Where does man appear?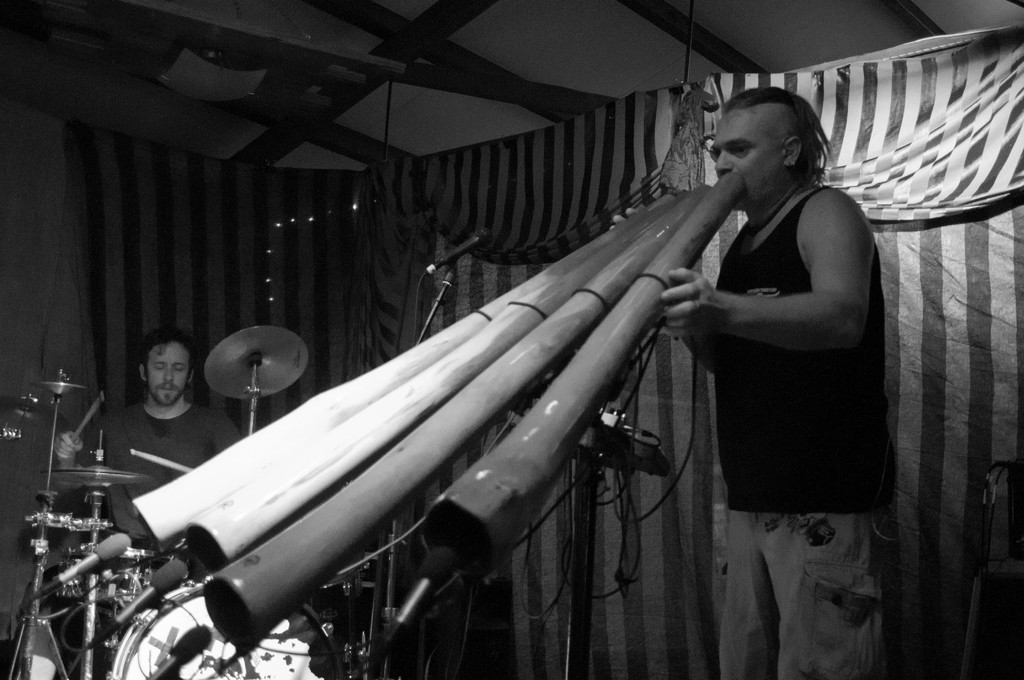
Appears at select_region(656, 90, 888, 679).
